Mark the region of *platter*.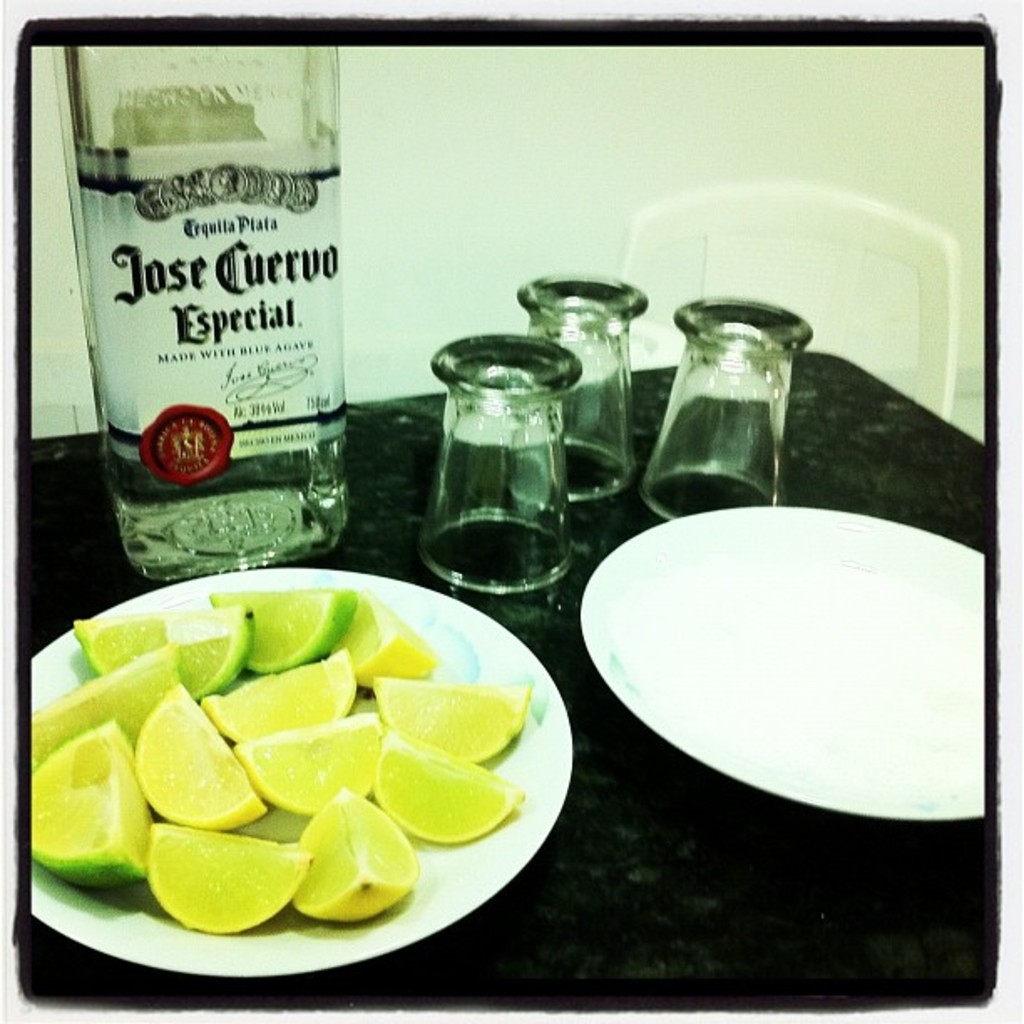
Region: bbox(30, 569, 569, 977).
